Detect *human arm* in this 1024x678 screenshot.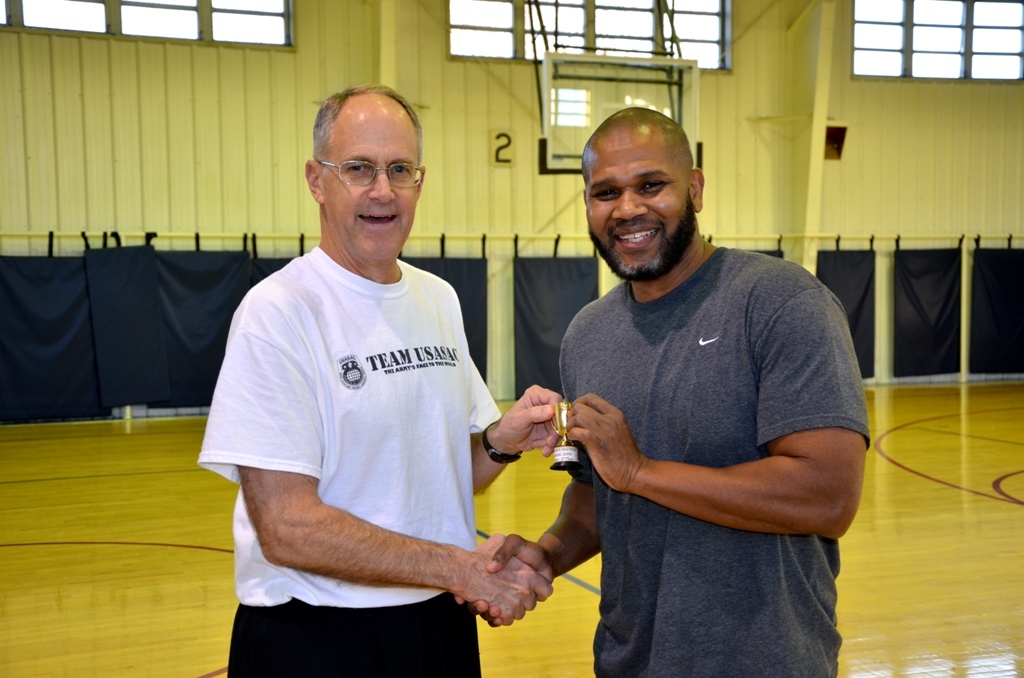
Detection: 469:381:572:495.
